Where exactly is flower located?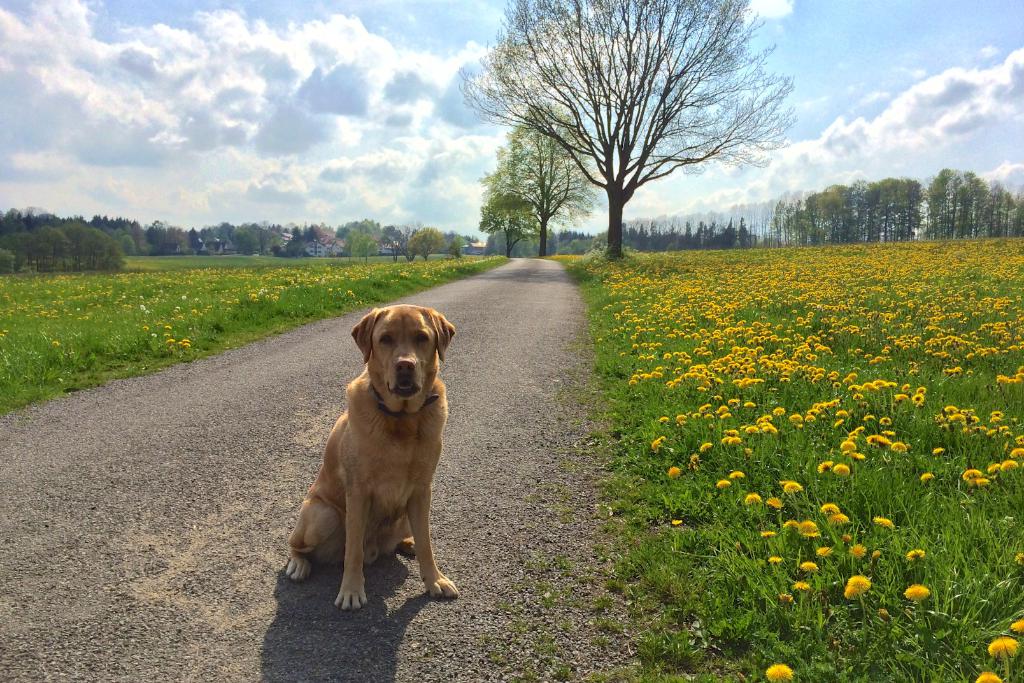
Its bounding box is <box>968,672,1001,682</box>.
